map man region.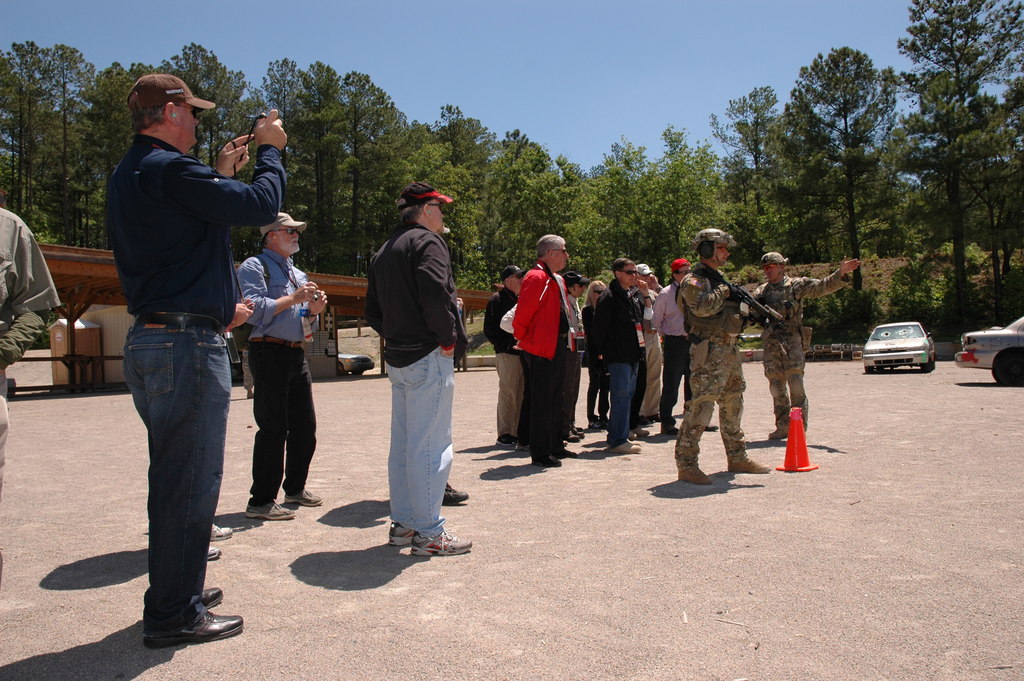
Mapped to {"left": 628, "top": 261, "right": 662, "bottom": 423}.
